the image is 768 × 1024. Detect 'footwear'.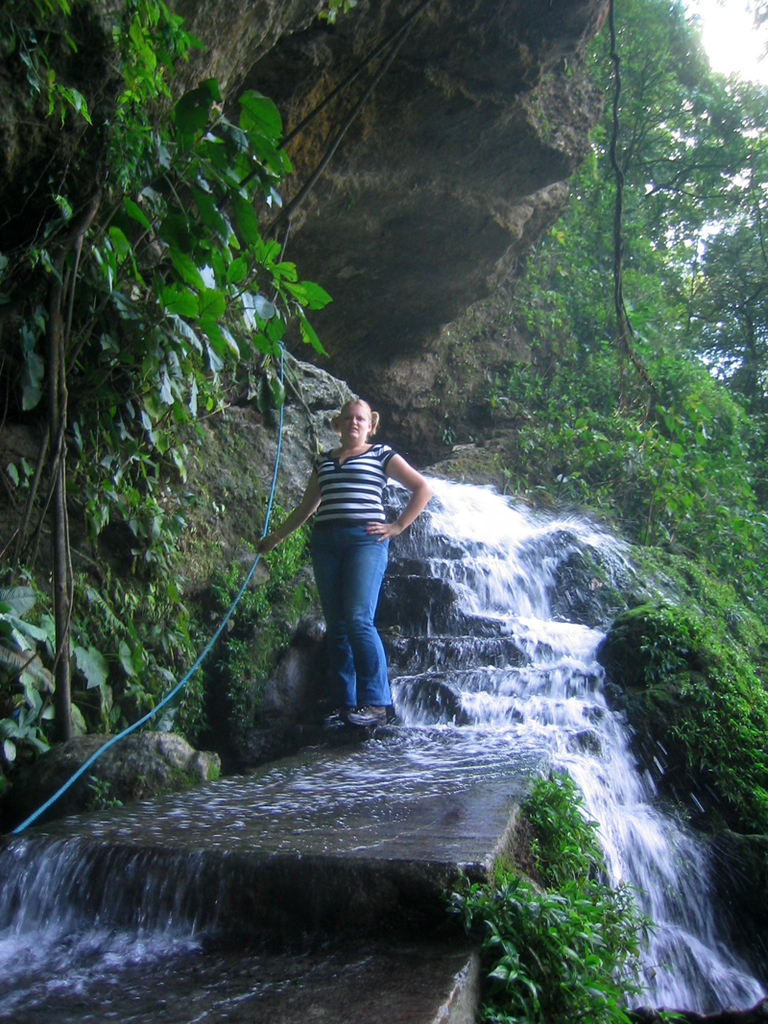
Detection: <bbox>325, 705, 352, 726</bbox>.
